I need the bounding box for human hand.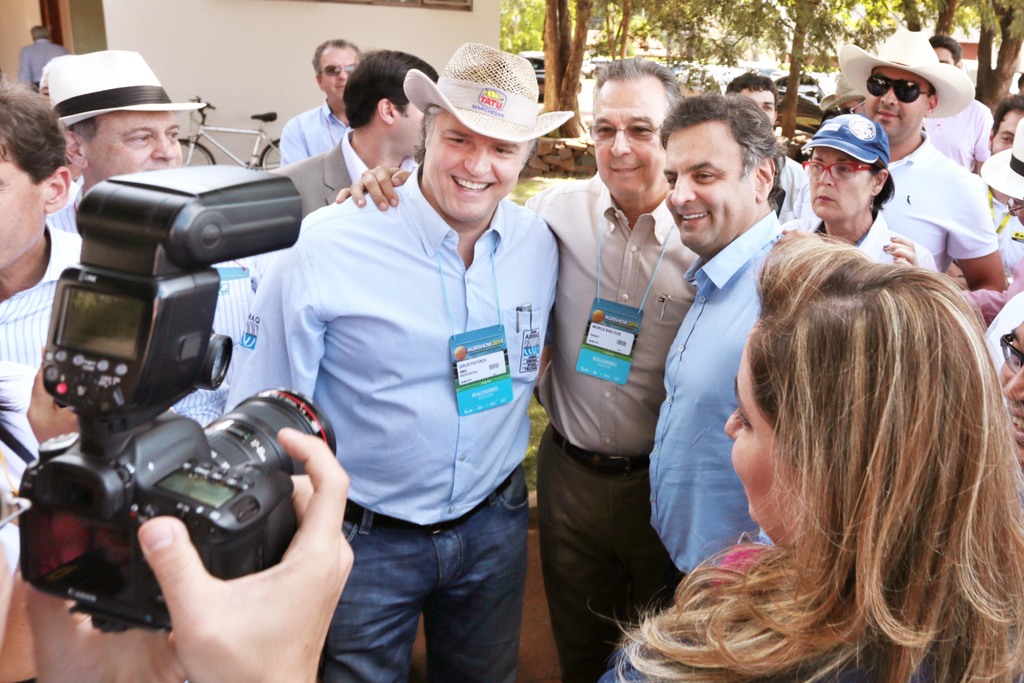
Here it is: 138/424/360/682.
